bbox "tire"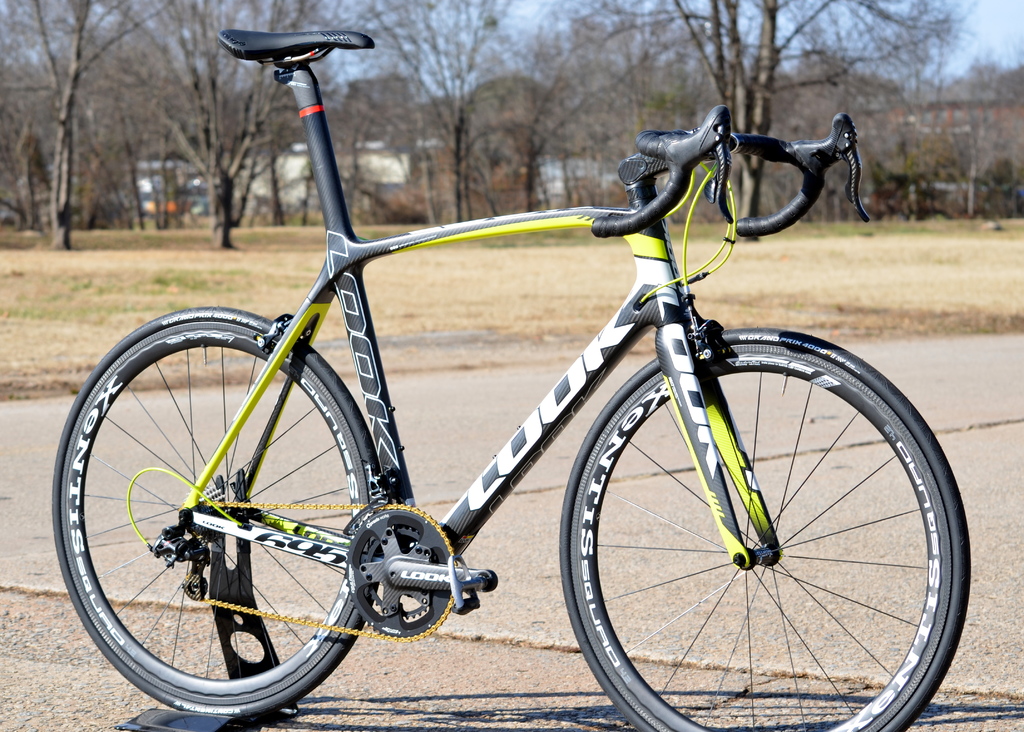
Rect(65, 303, 385, 720)
